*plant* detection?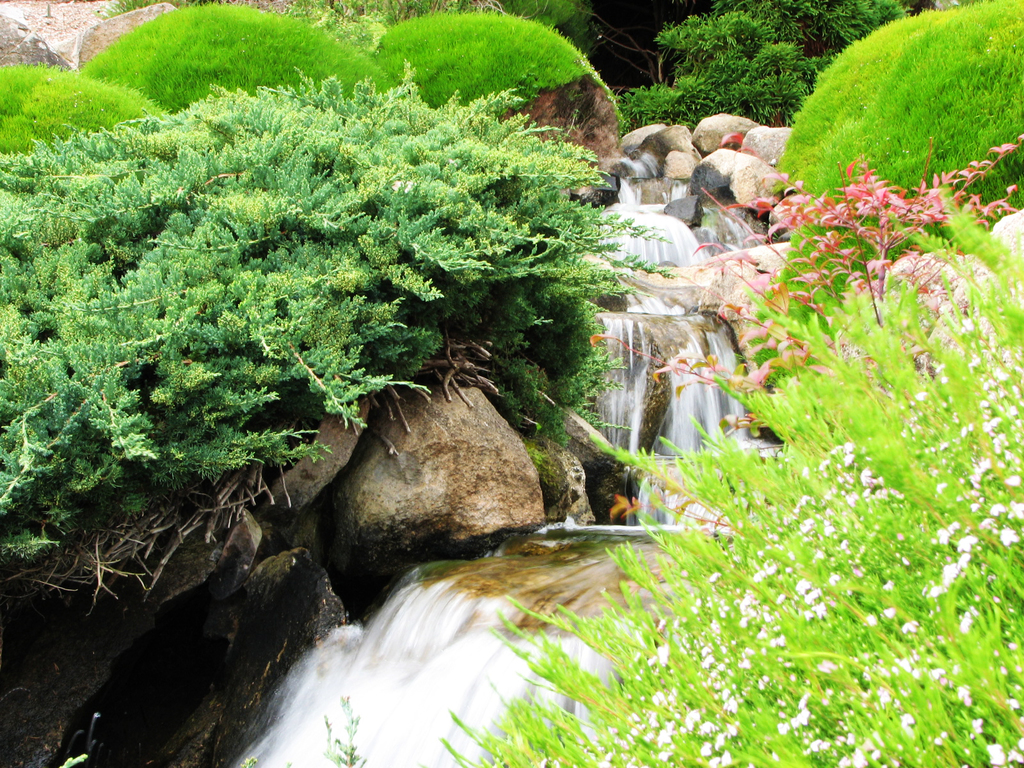
{"x1": 776, "y1": 0, "x2": 1023, "y2": 388}
